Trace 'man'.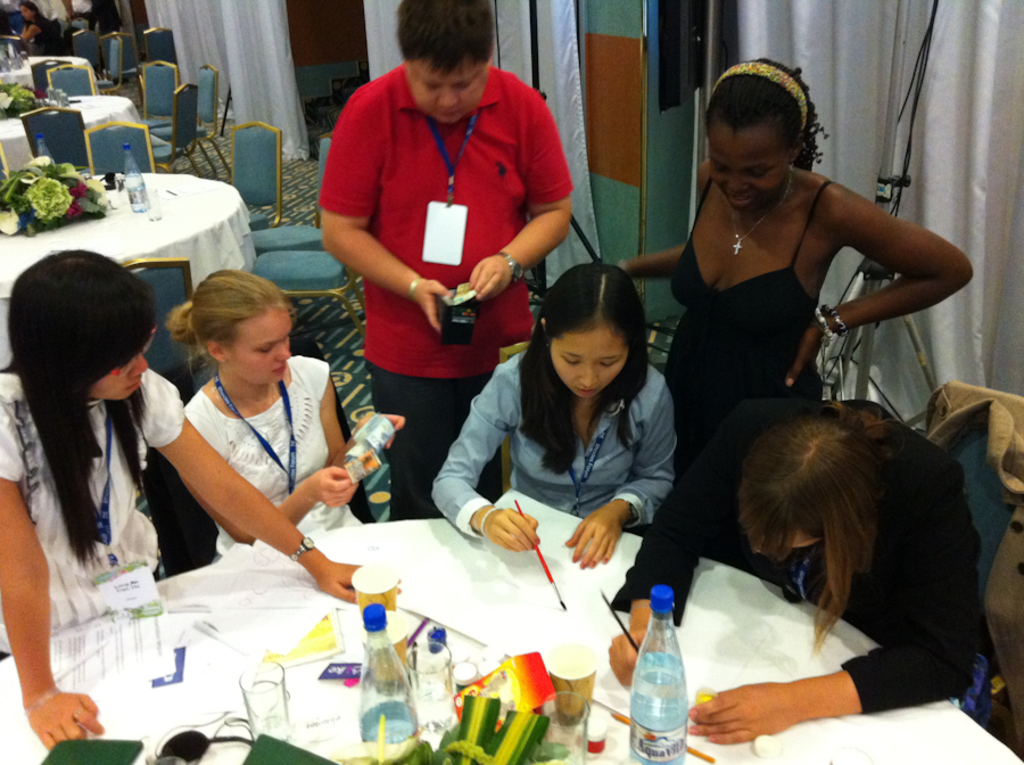
Traced to x1=315, y1=0, x2=579, y2=517.
